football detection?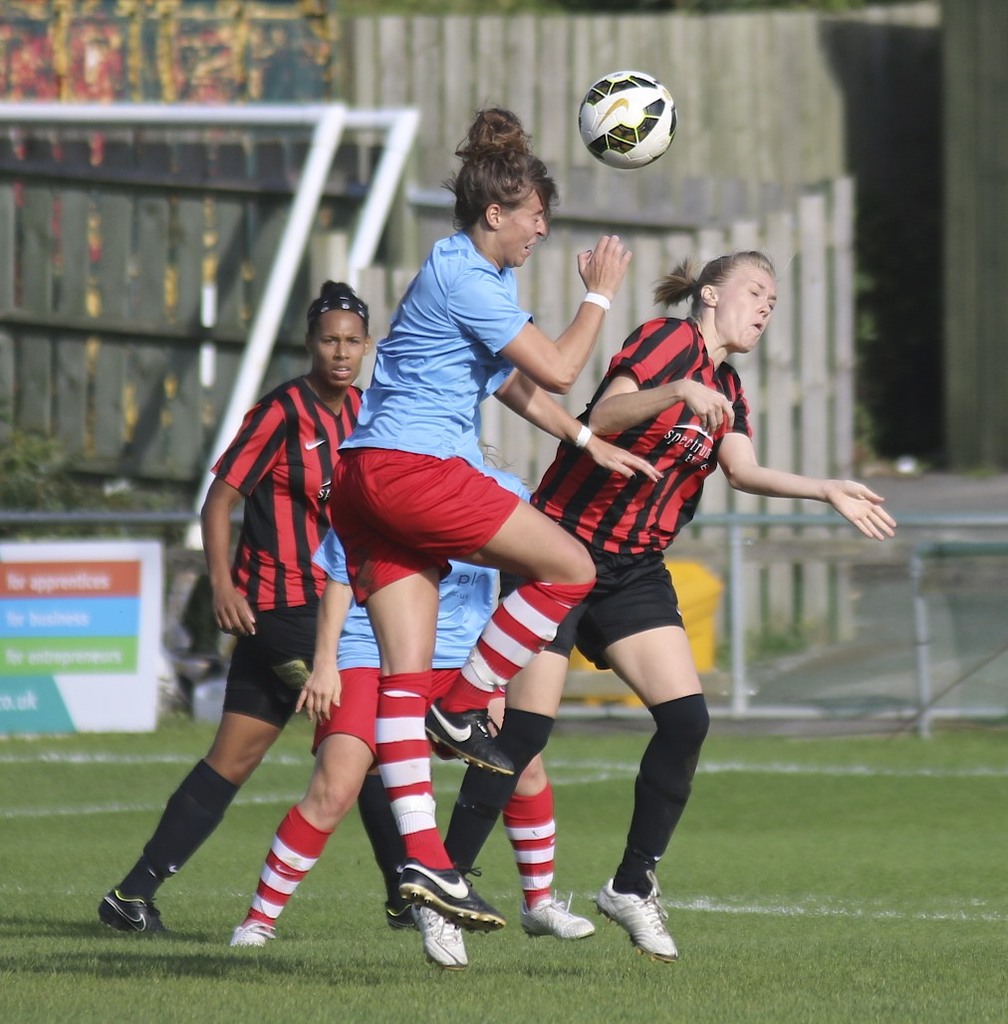
x1=577 y1=72 x2=677 y2=169
